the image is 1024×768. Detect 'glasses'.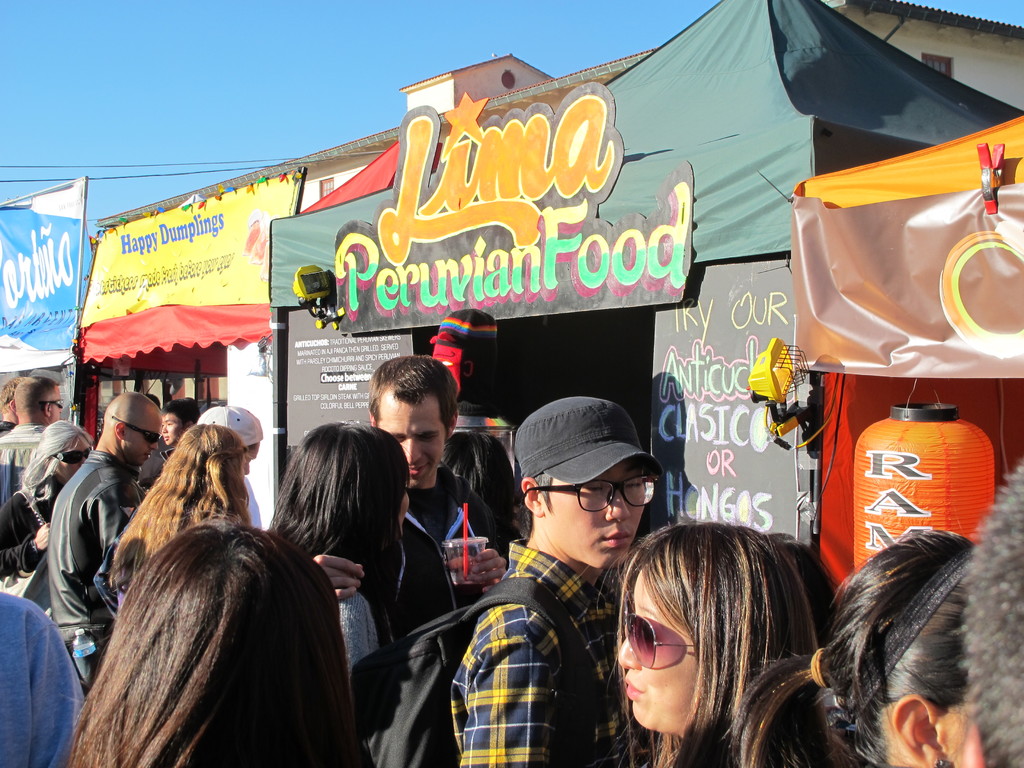
Detection: crop(521, 474, 658, 515).
